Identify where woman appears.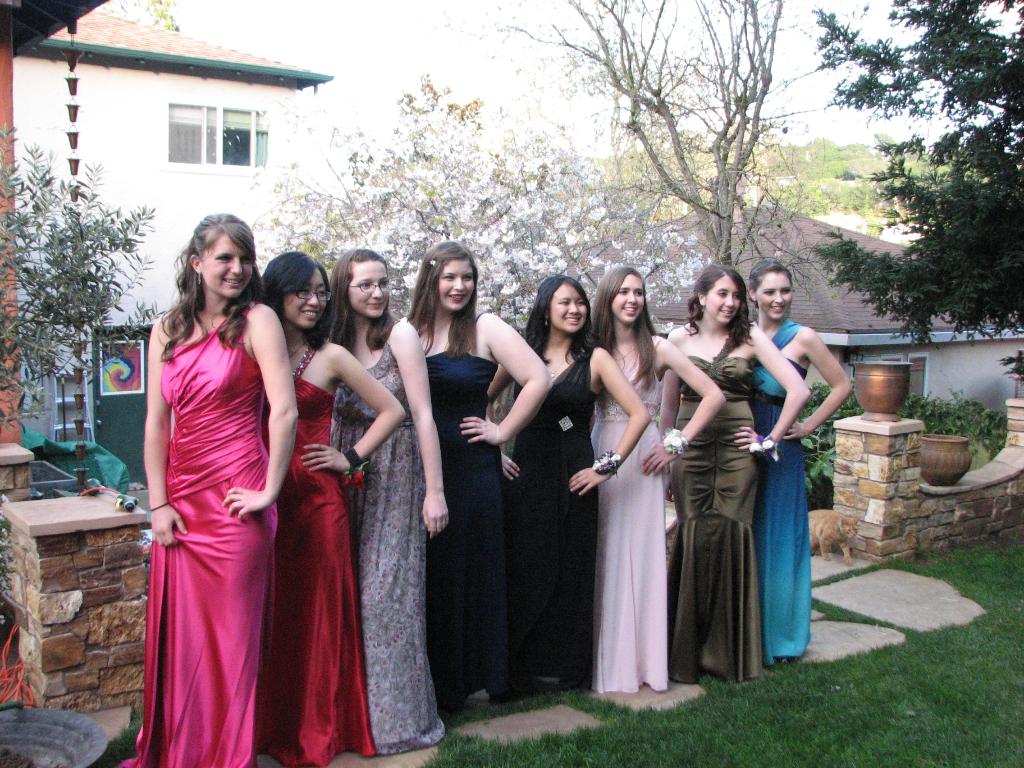
Appears at [316, 242, 443, 751].
